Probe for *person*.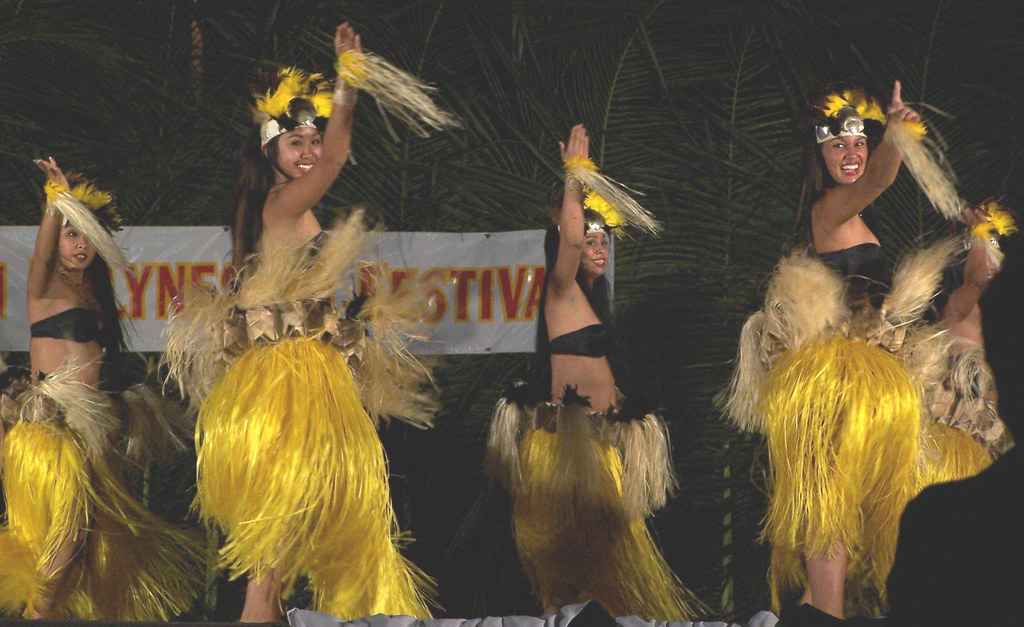
Probe result: BBox(0, 153, 154, 625).
